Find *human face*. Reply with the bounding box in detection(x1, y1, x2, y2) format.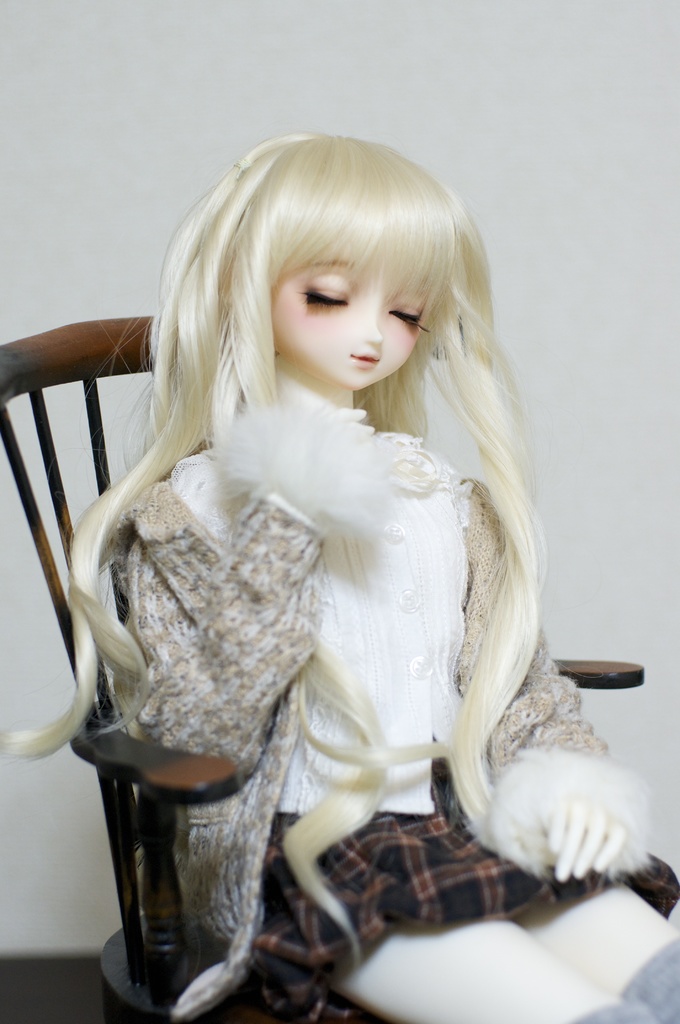
detection(268, 247, 432, 392).
